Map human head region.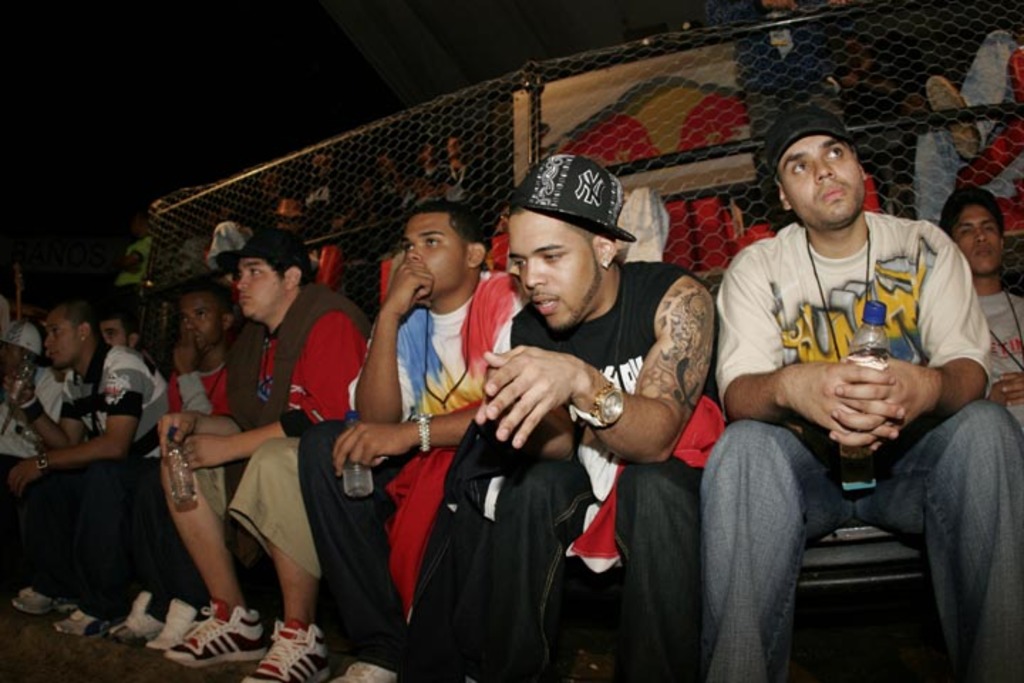
Mapped to <bbox>509, 155, 631, 330</bbox>.
